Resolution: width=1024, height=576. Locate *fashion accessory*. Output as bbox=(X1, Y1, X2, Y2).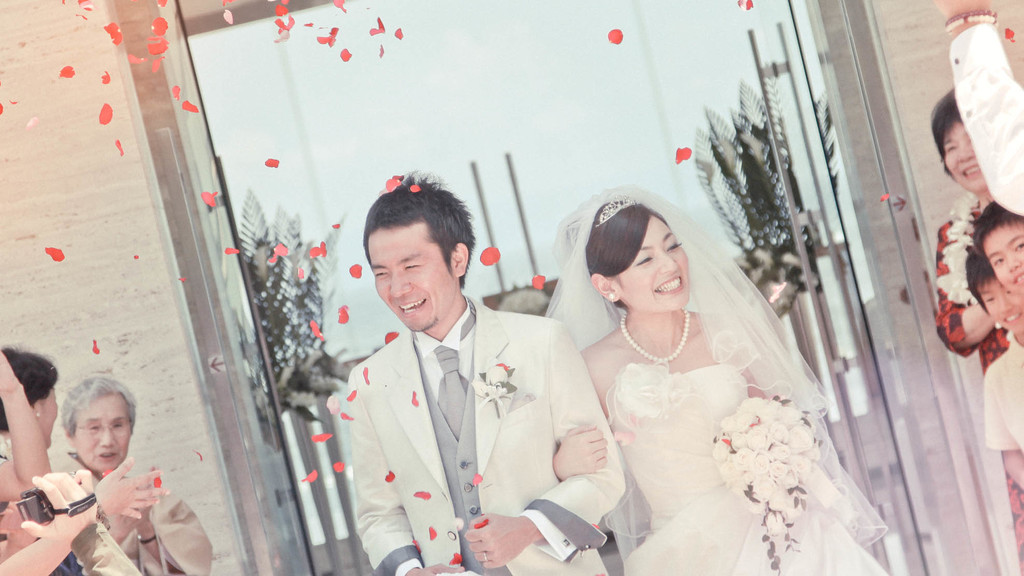
bbox=(619, 307, 685, 380).
